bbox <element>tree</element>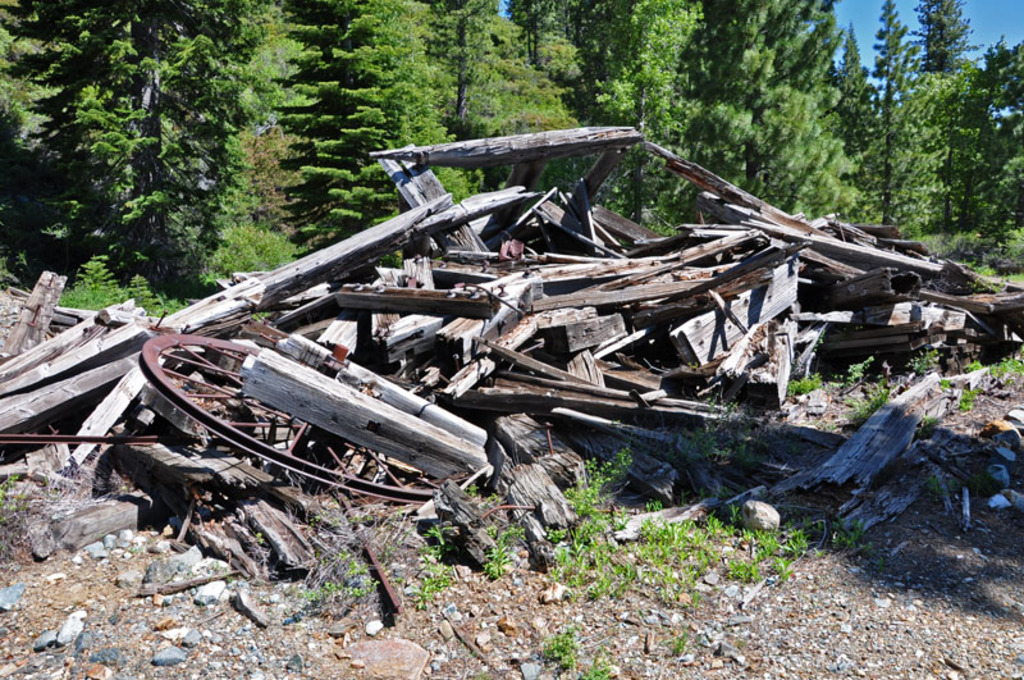
0, 0, 302, 304
